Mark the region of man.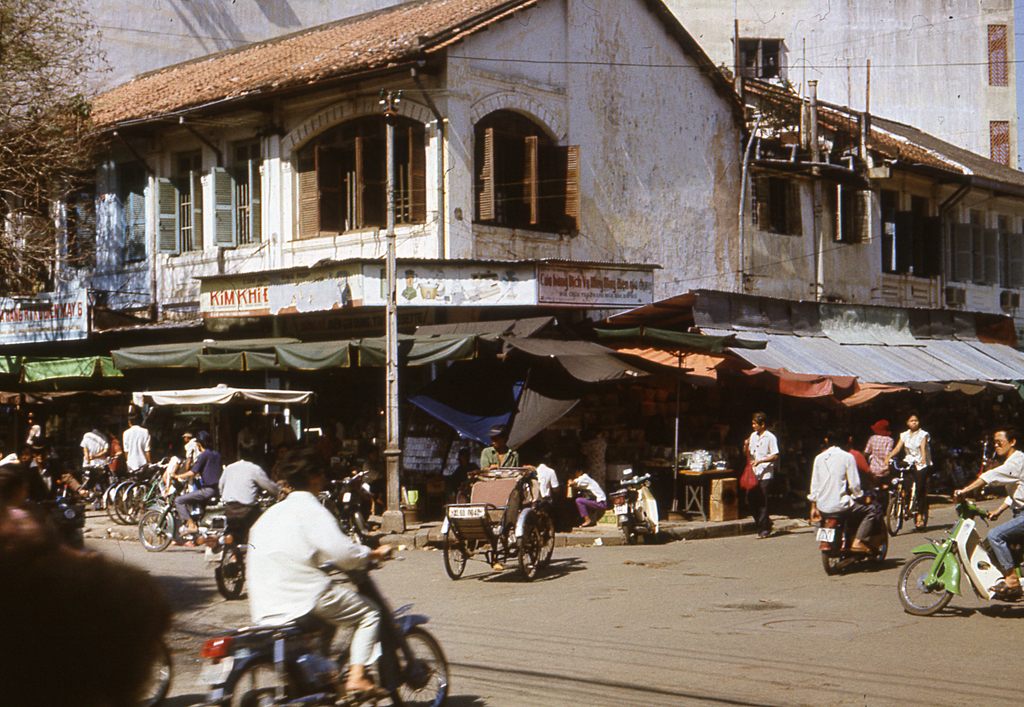
Region: rect(211, 441, 273, 557).
